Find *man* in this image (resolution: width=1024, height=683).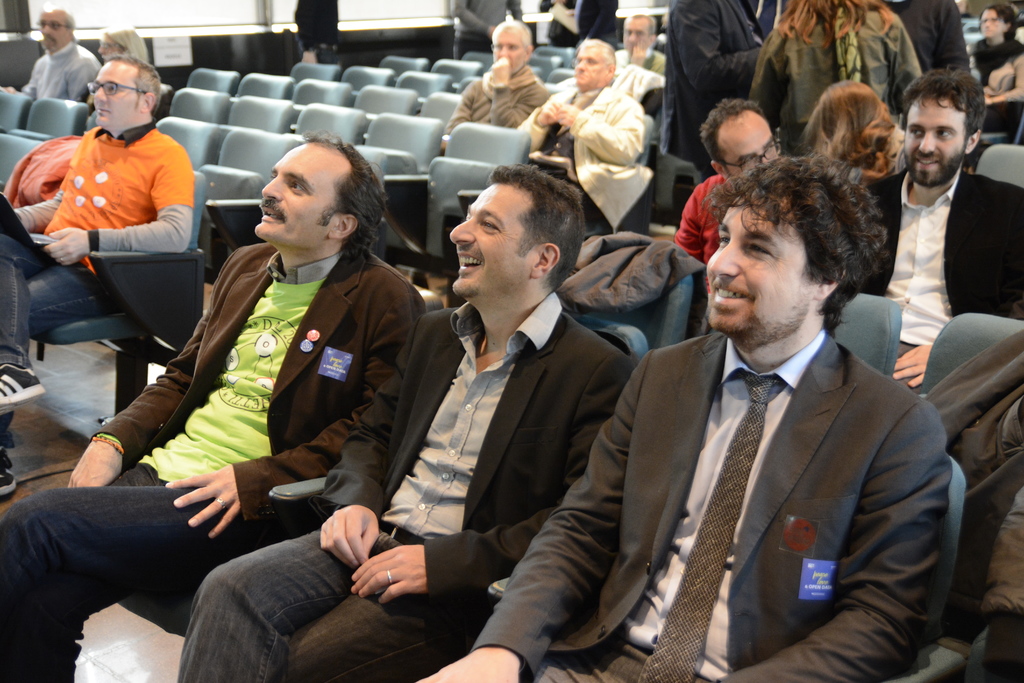
select_region(178, 158, 636, 682).
